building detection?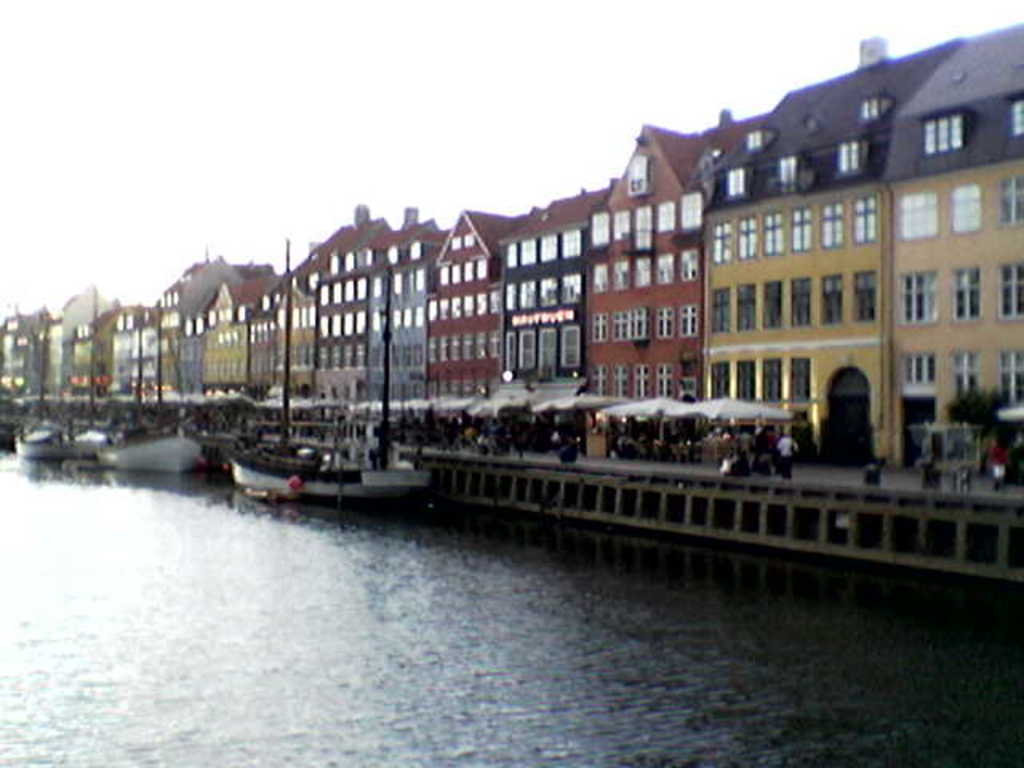
[366, 218, 456, 389]
